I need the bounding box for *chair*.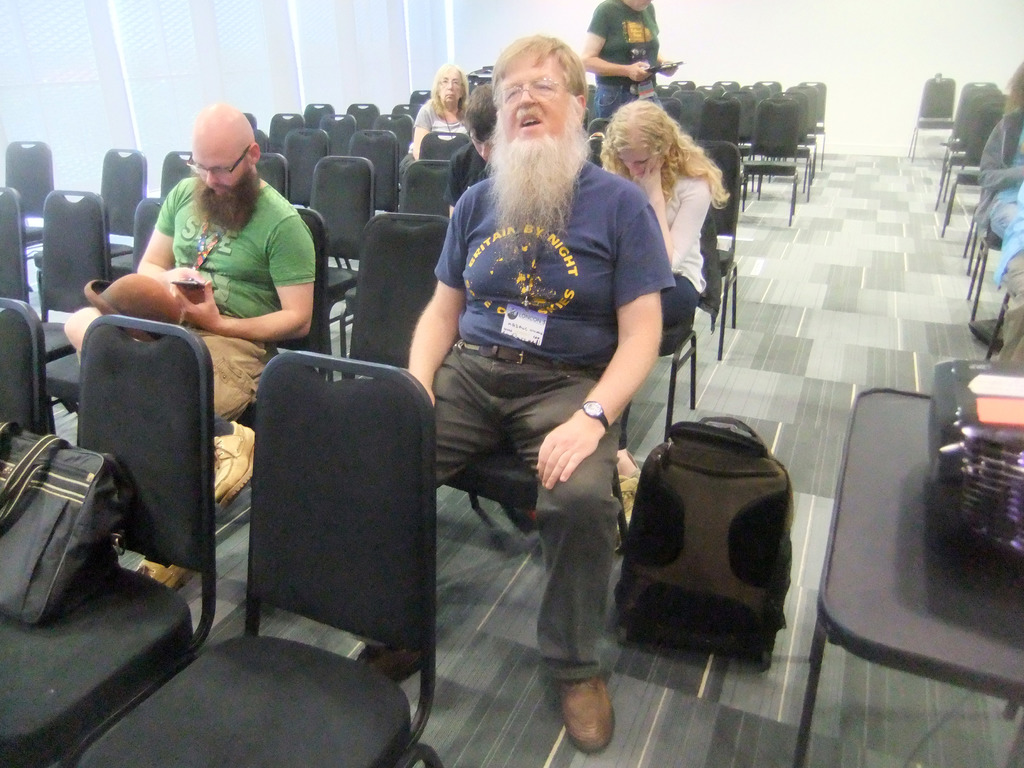
Here it is: box(352, 129, 397, 203).
